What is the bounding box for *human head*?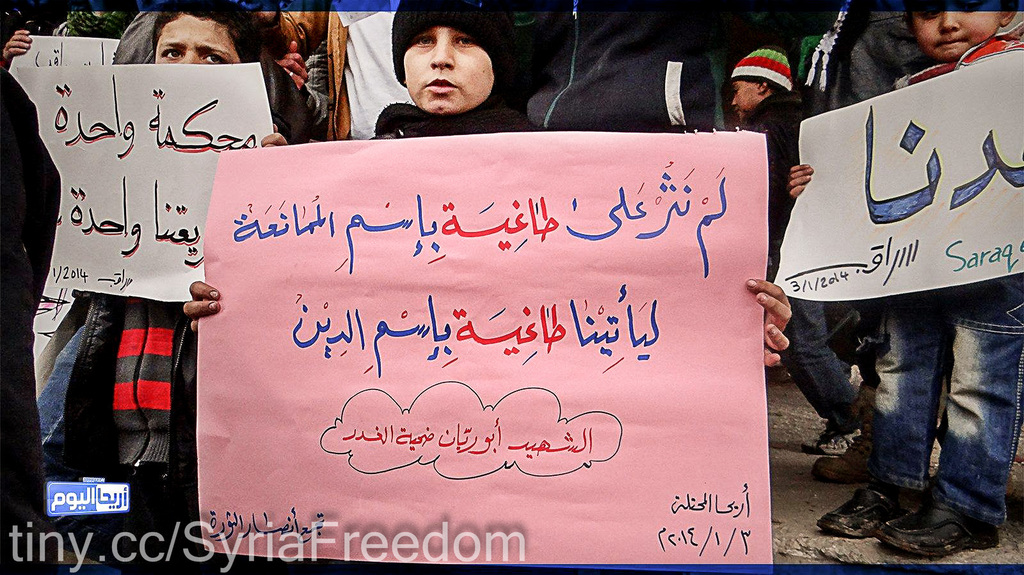
359,12,533,139.
